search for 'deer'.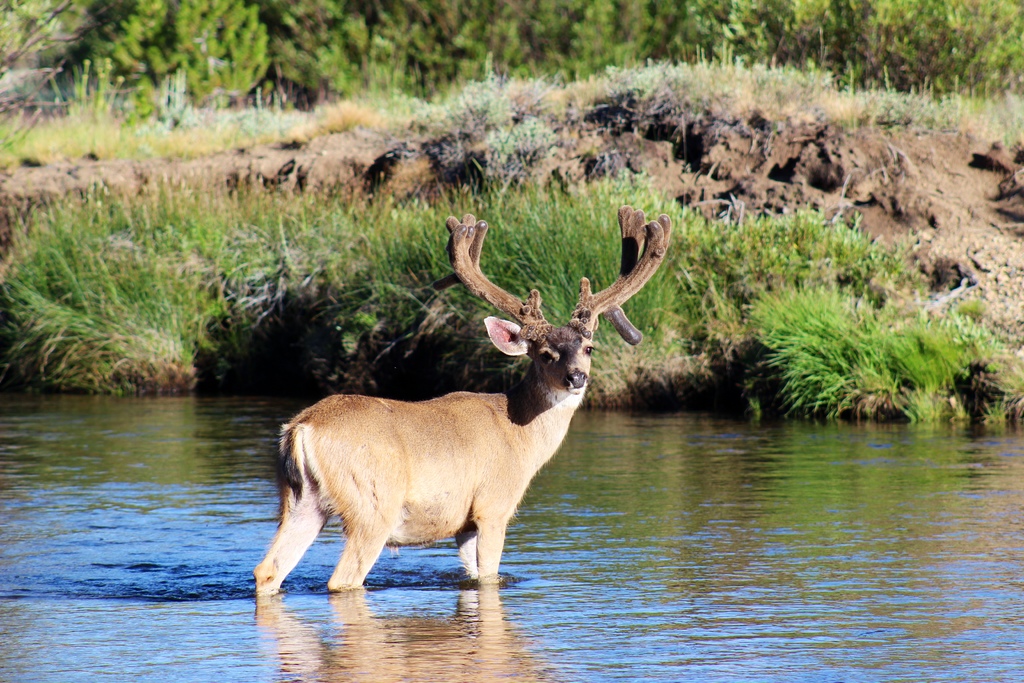
Found at <bbox>252, 205, 676, 591</bbox>.
